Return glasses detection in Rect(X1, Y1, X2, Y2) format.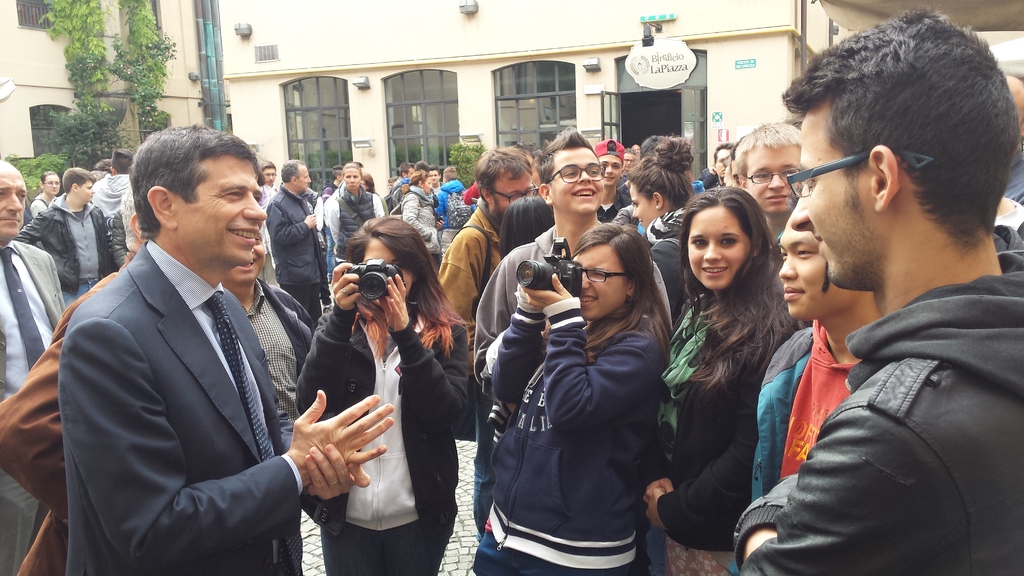
Rect(42, 179, 60, 186).
